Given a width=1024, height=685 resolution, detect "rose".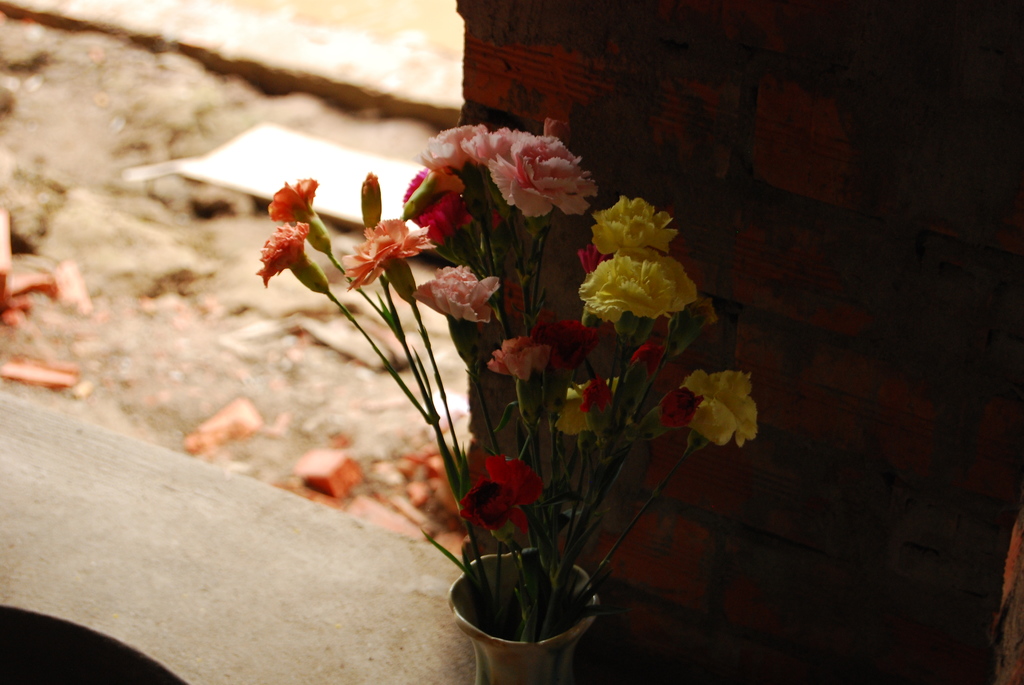
BBox(575, 191, 698, 322).
